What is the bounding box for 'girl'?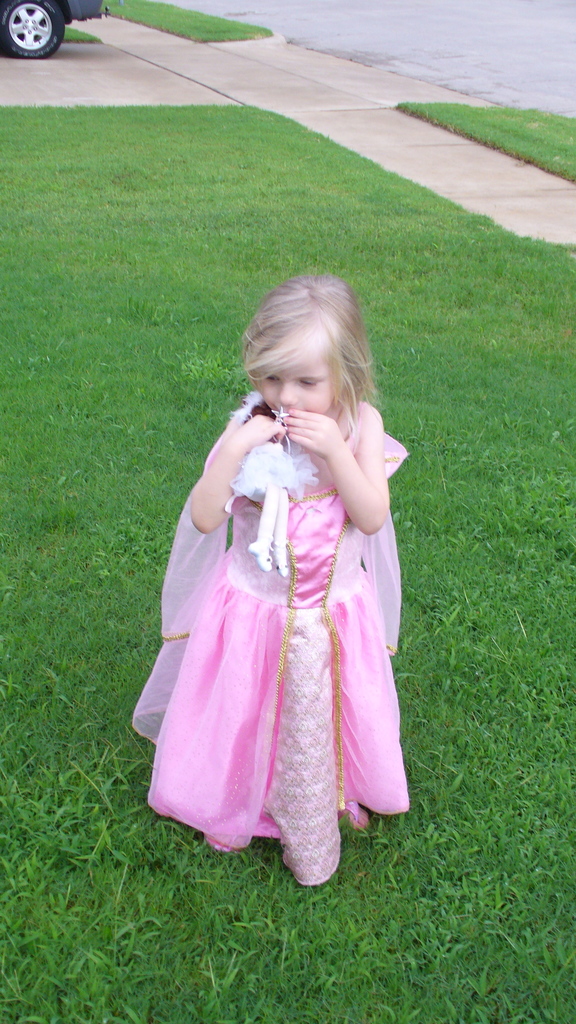
131/269/413/884.
